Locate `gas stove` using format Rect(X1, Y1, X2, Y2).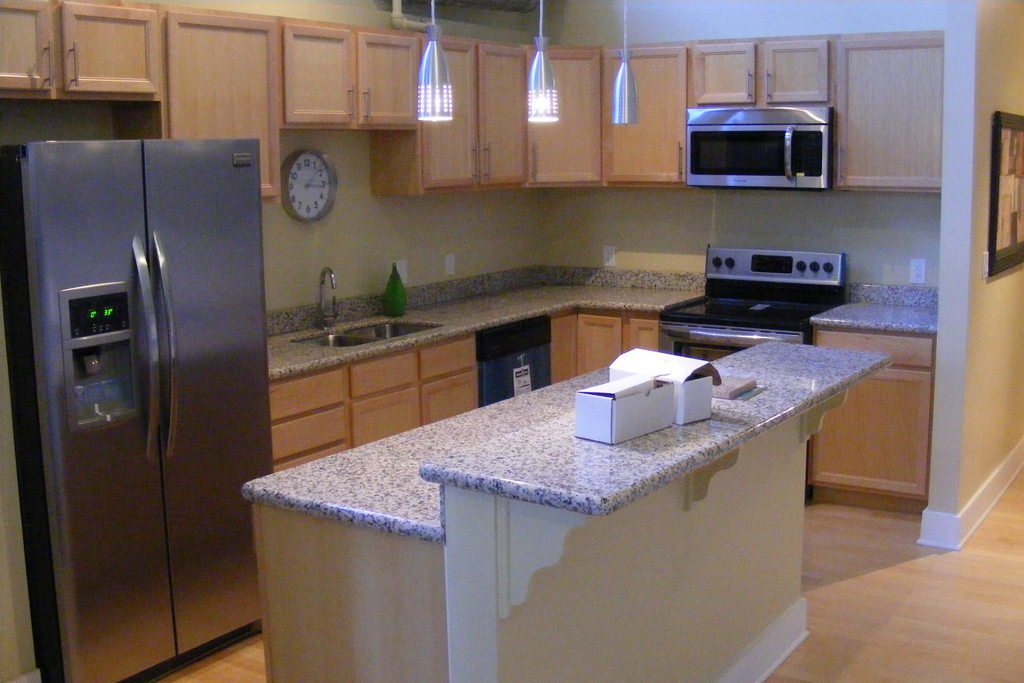
Rect(666, 298, 834, 329).
